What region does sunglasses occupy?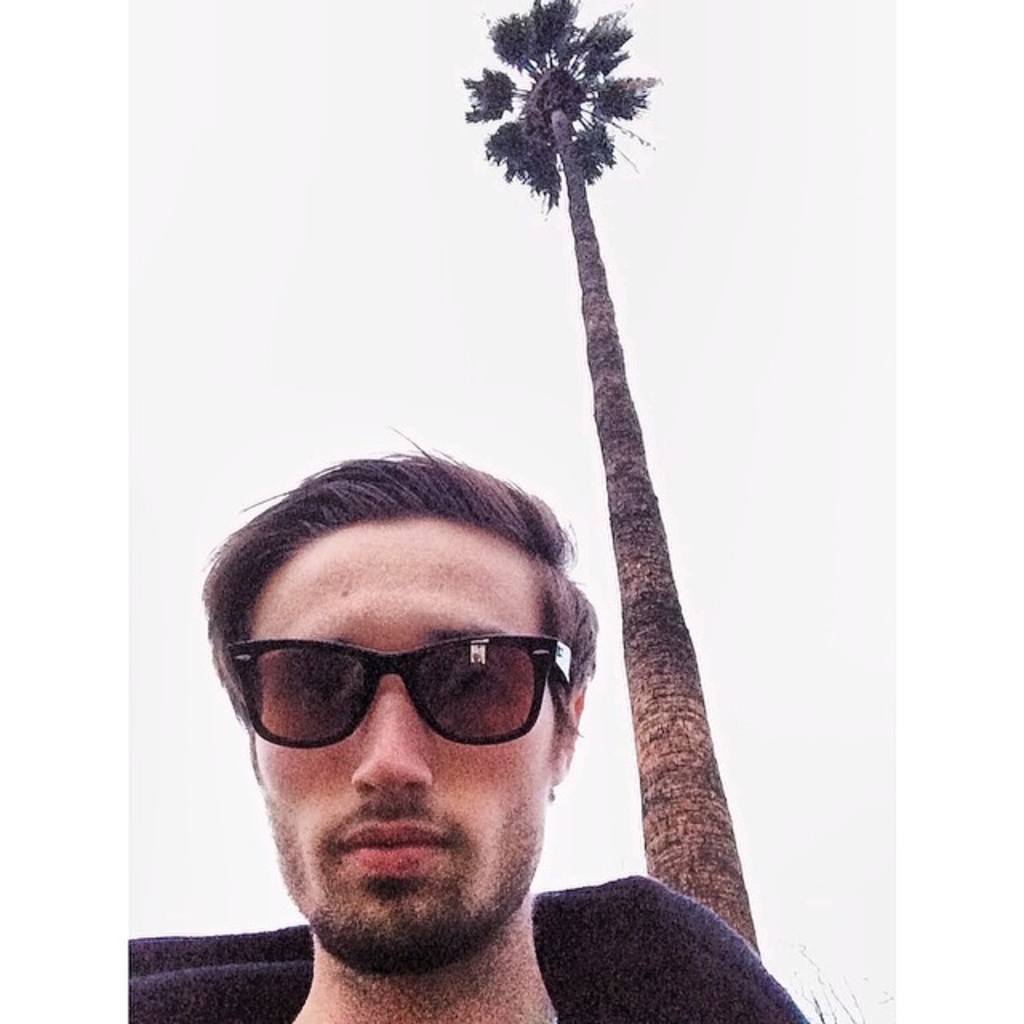
(left=227, top=638, right=574, bottom=744).
